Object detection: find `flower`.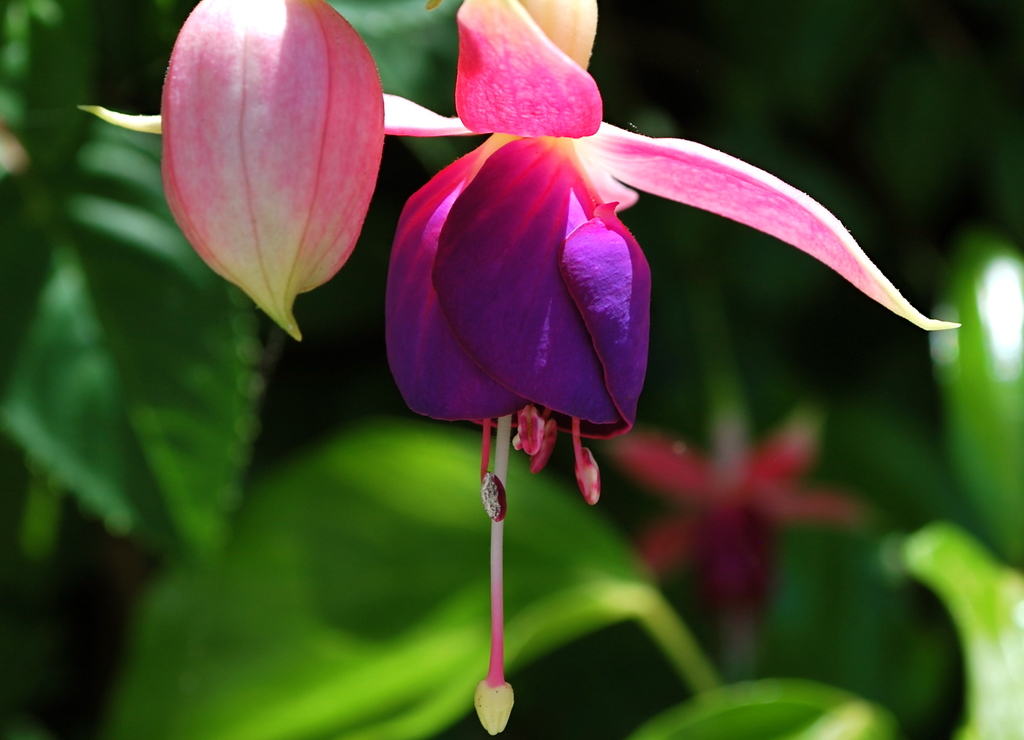
140:0:388:350.
